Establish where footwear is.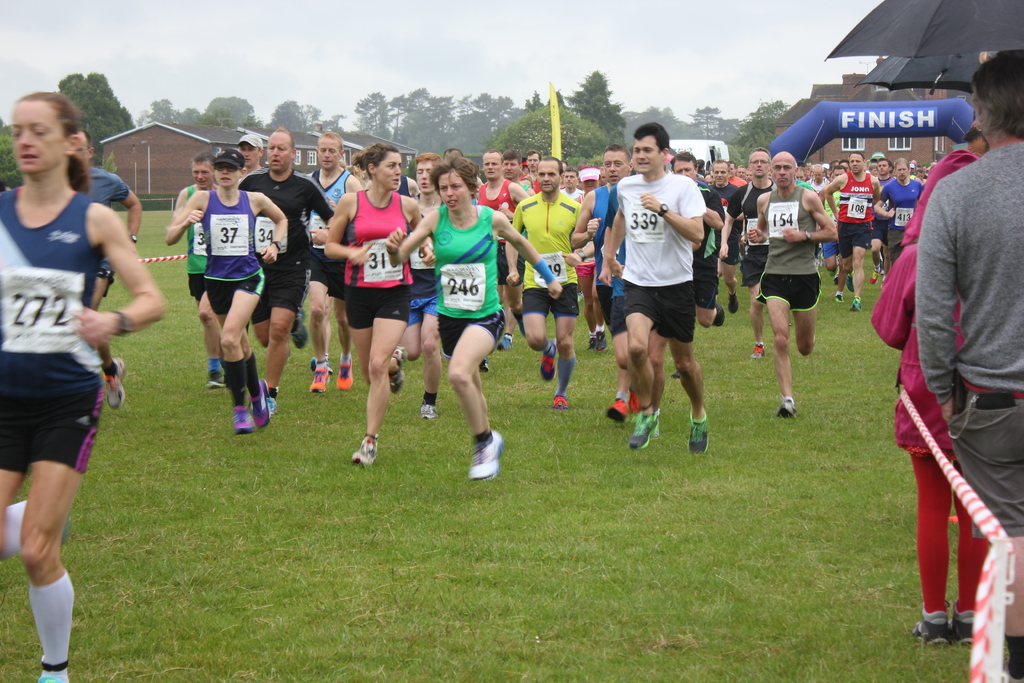
Established at (309, 362, 333, 393).
